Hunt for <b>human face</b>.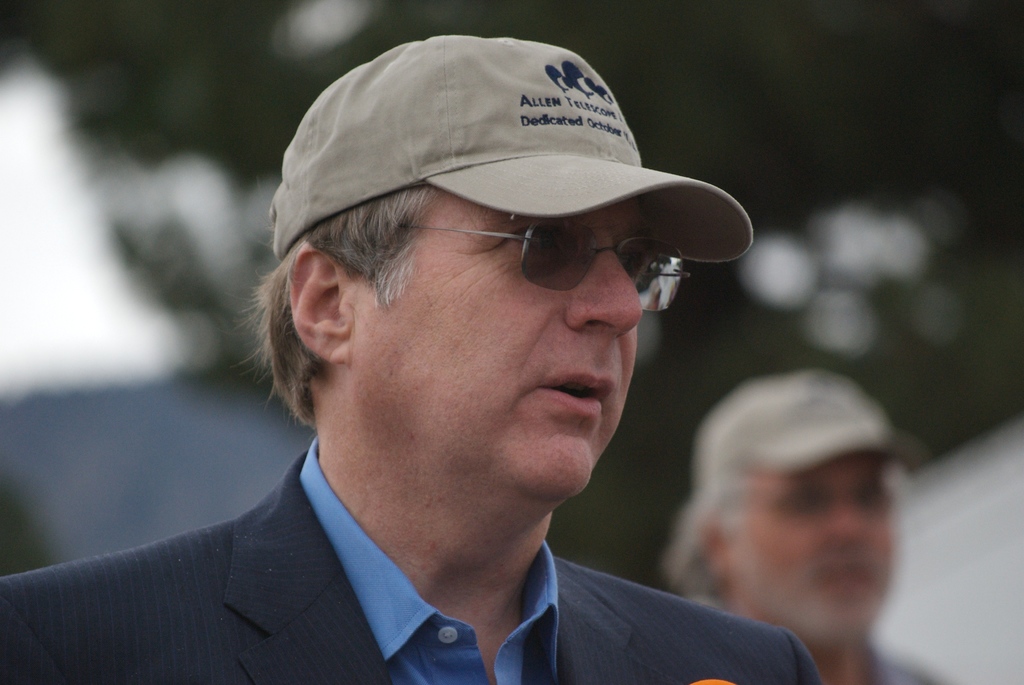
Hunted down at l=348, t=190, r=641, b=502.
